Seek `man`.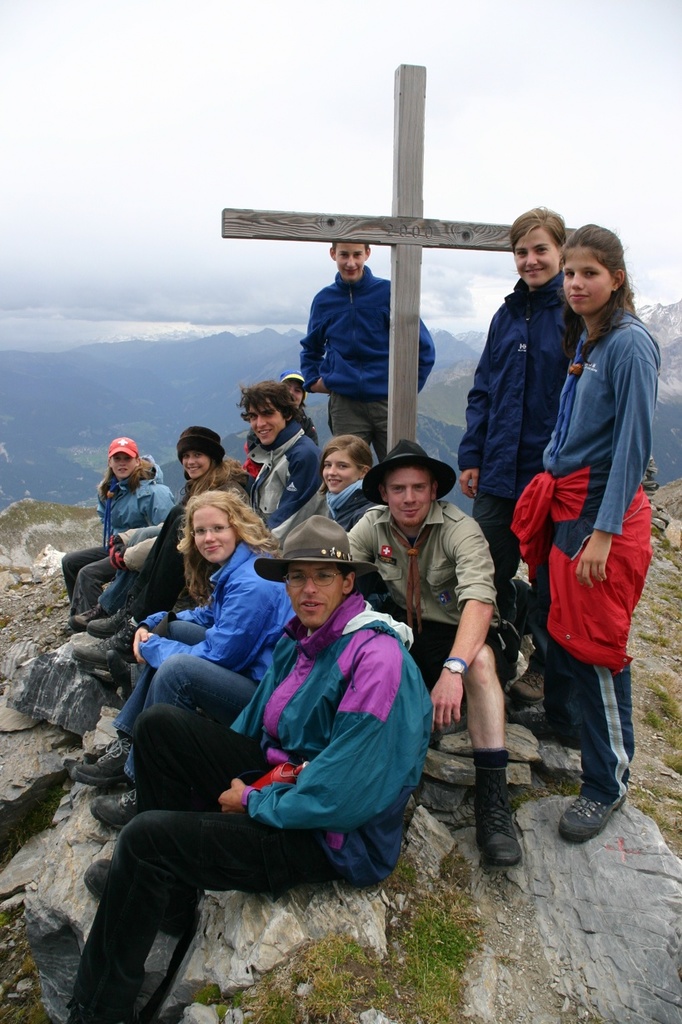
left=236, top=377, right=325, bottom=531.
